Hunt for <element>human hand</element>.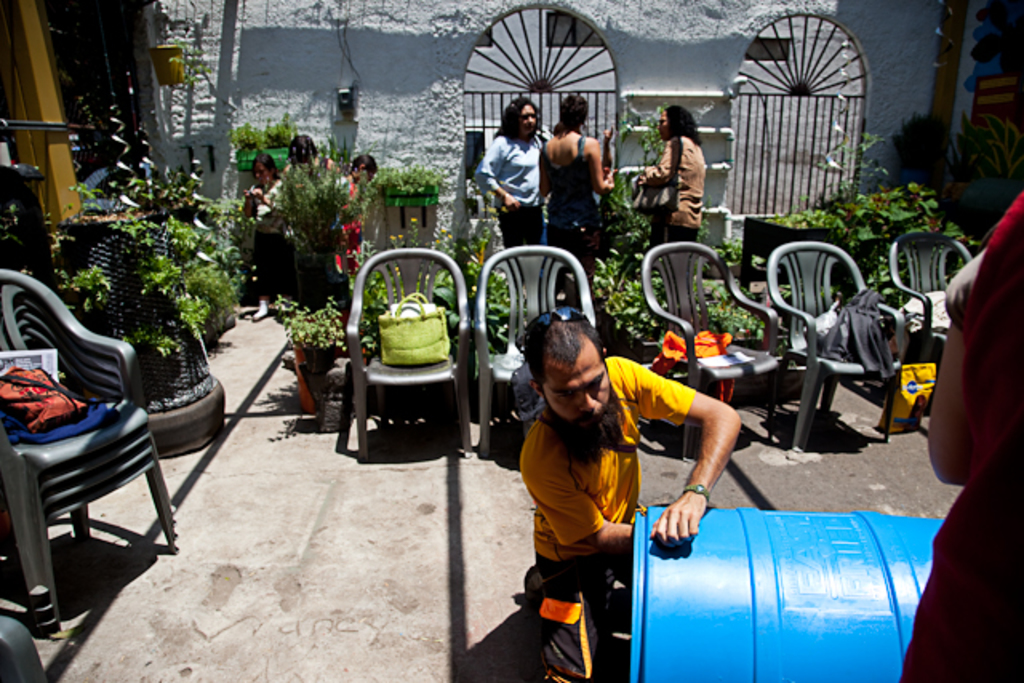
Hunted down at <bbox>605, 171, 616, 197</bbox>.
